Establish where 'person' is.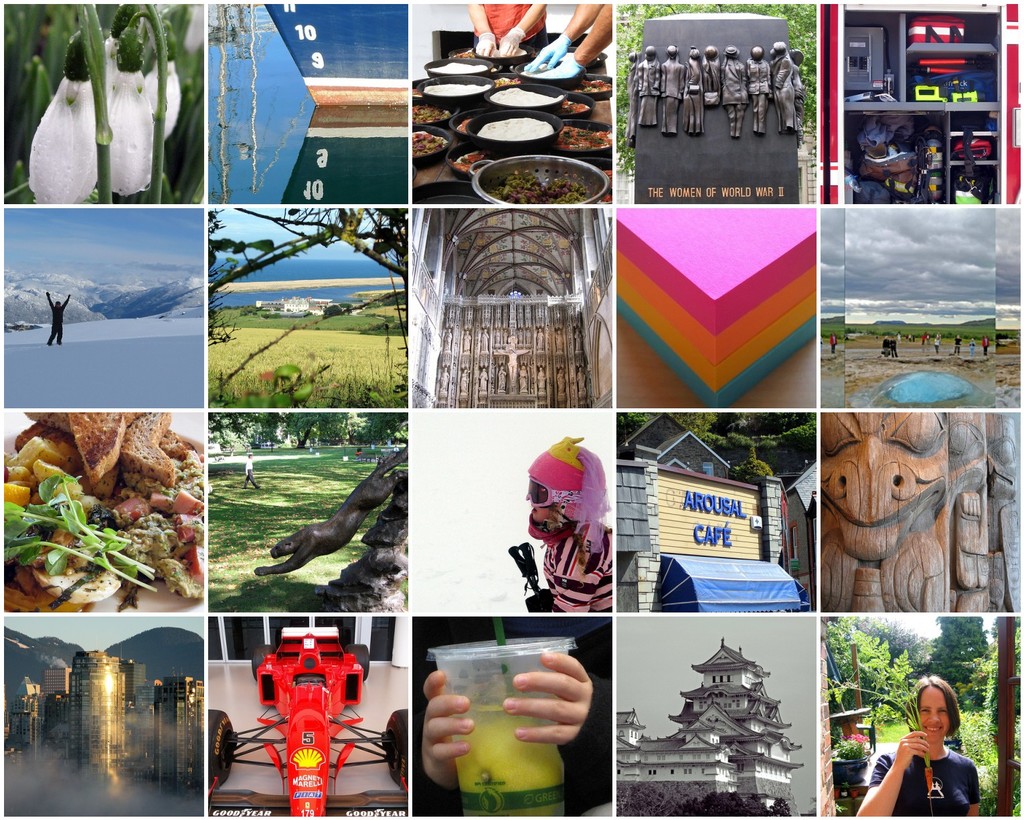
Established at [left=467, top=1, right=549, bottom=58].
